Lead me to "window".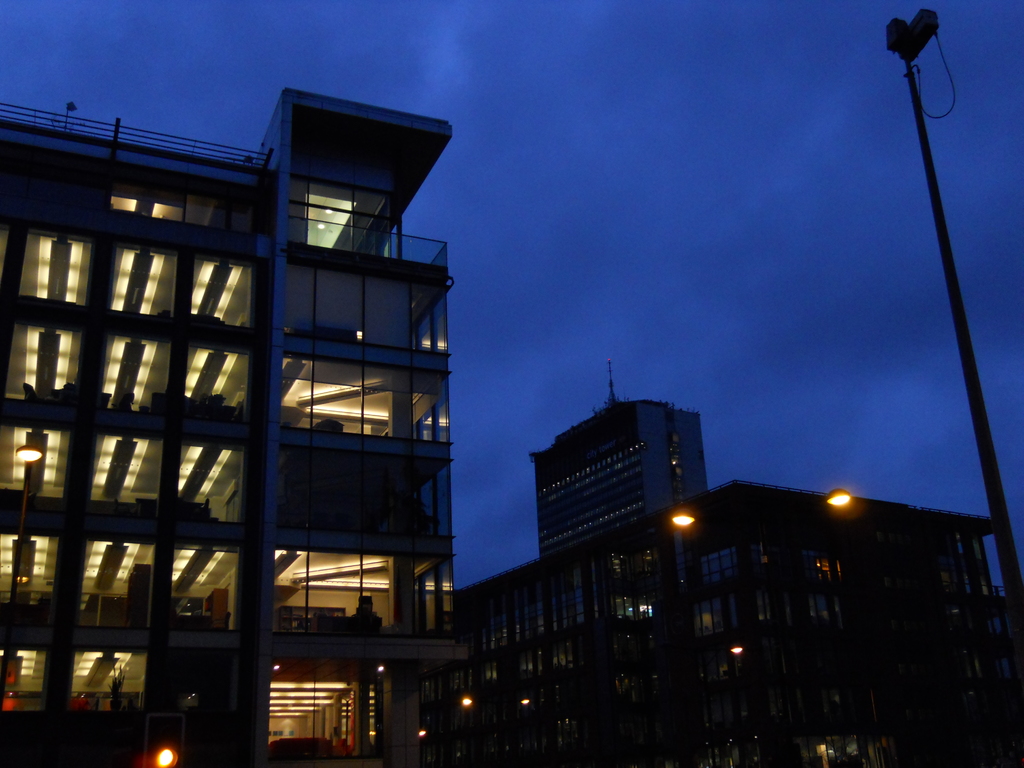
Lead to box=[300, 185, 397, 257].
